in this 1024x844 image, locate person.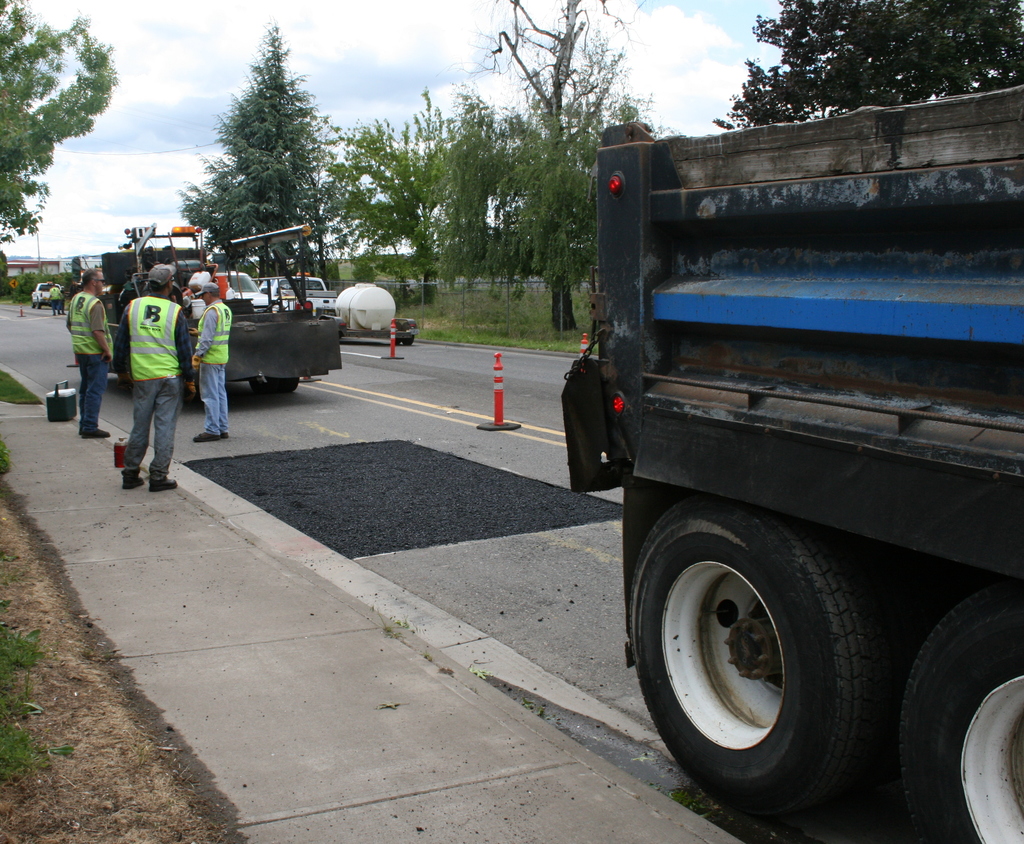
Bounding box: Rect(60, 260, 111, 439).
